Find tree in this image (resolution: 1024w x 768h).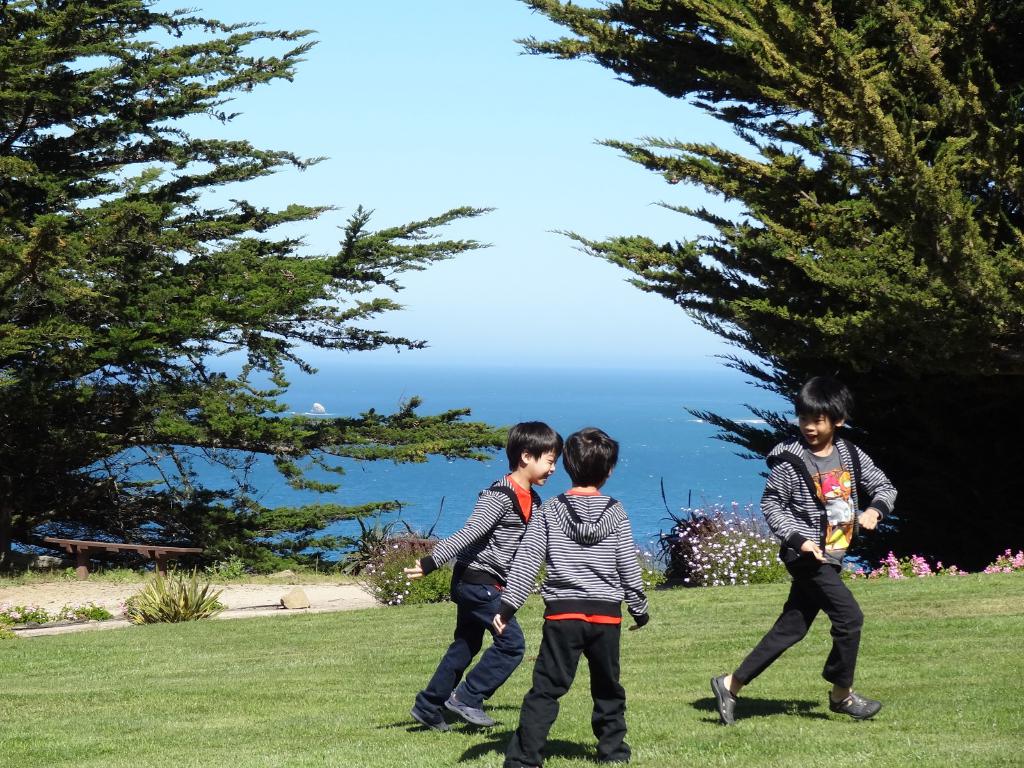
x1=25 y1=30 x2=593 y2=685.
